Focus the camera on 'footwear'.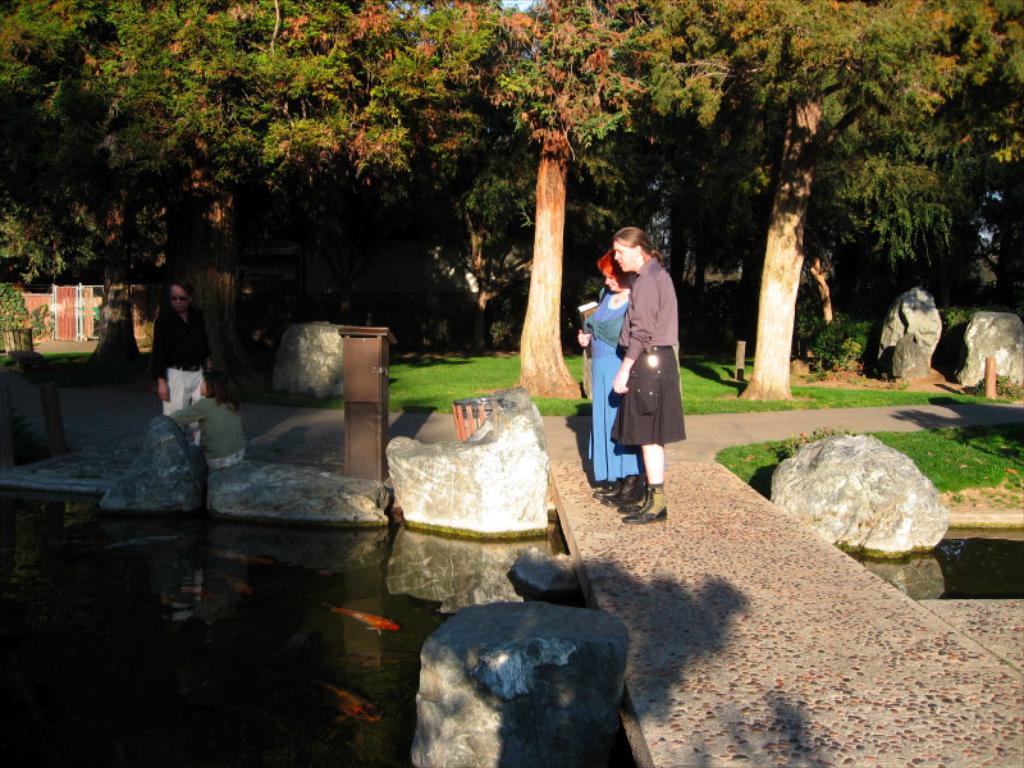
Focus region: (left=607, top=485, right=648, bottom=508).
